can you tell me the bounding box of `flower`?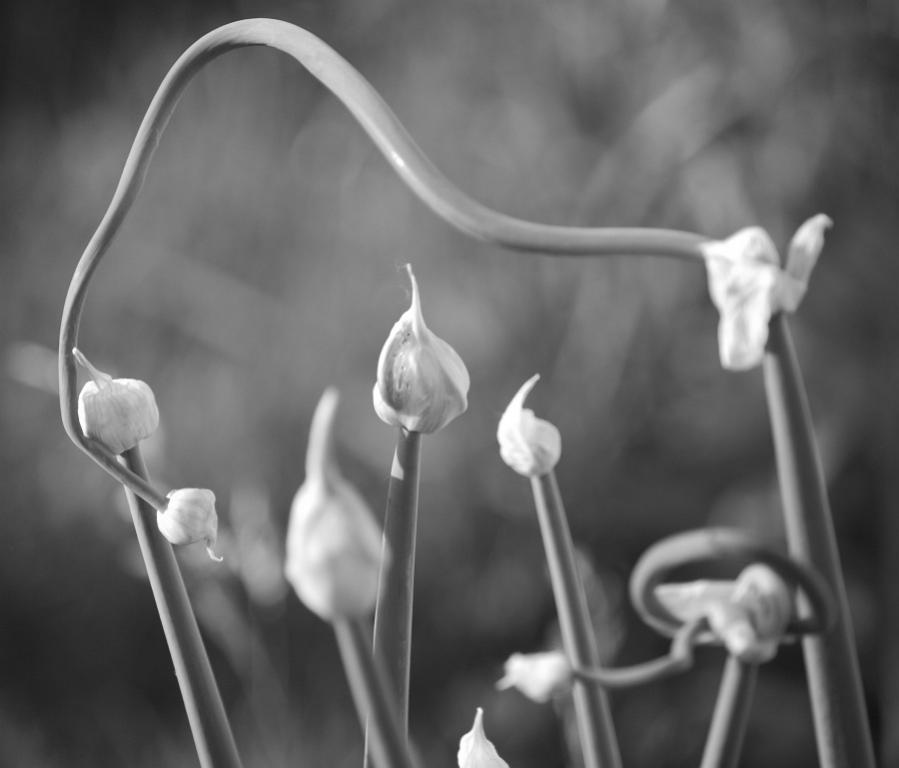
region(496, 368, 565, 475).
